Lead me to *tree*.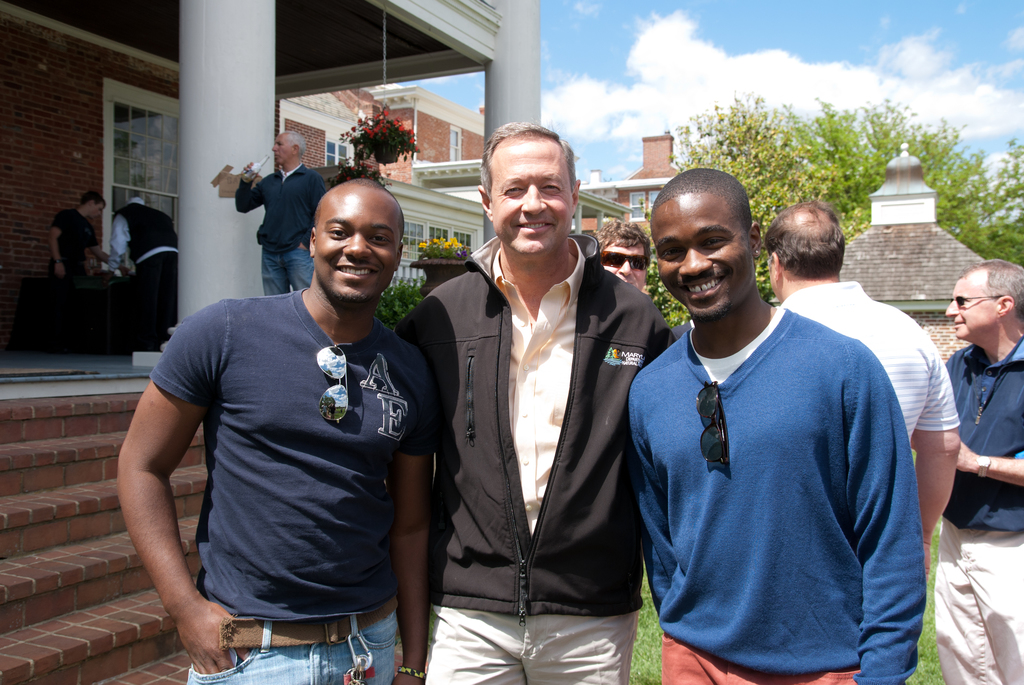
Lead to {"x1": 785, "y1": 93, "x2": 1023, "y2": 270}.
